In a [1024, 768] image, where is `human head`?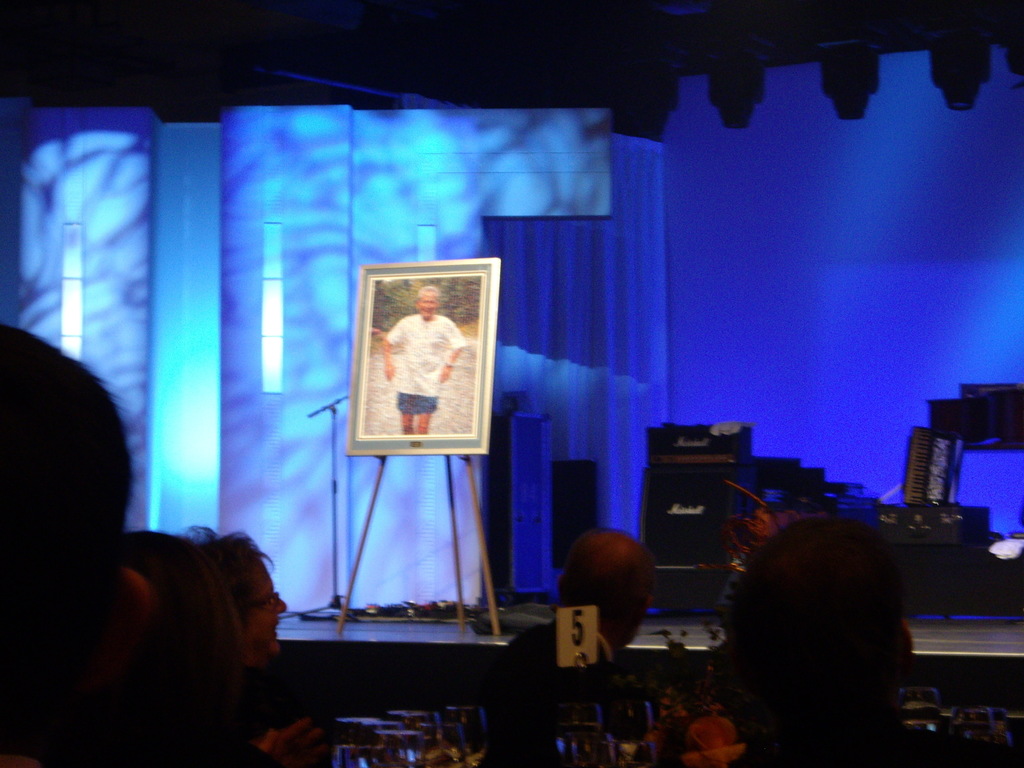
(left=198, top=539, right=291, bottom=666).
